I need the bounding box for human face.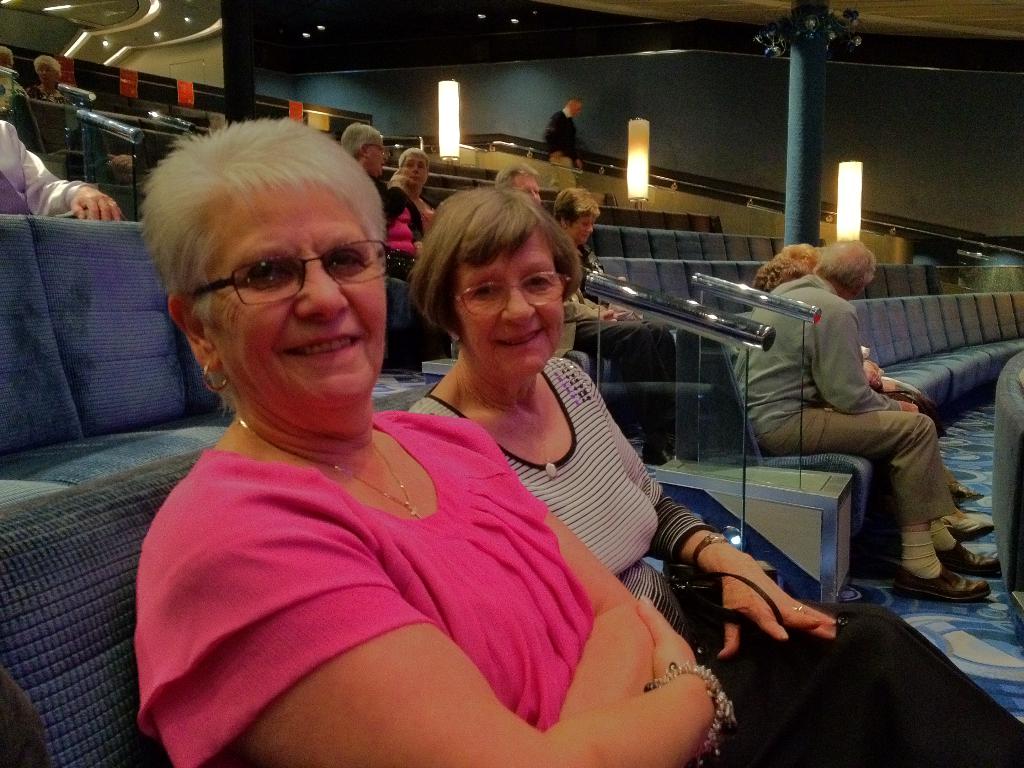
Here it is: 201 179 385 403.
